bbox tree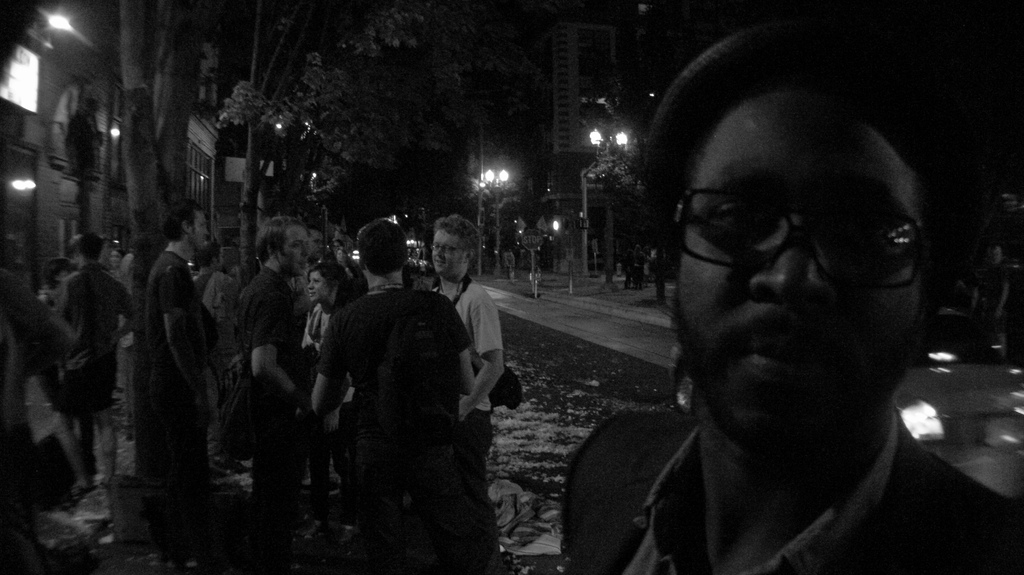
<box>209,0,430,283</box>
